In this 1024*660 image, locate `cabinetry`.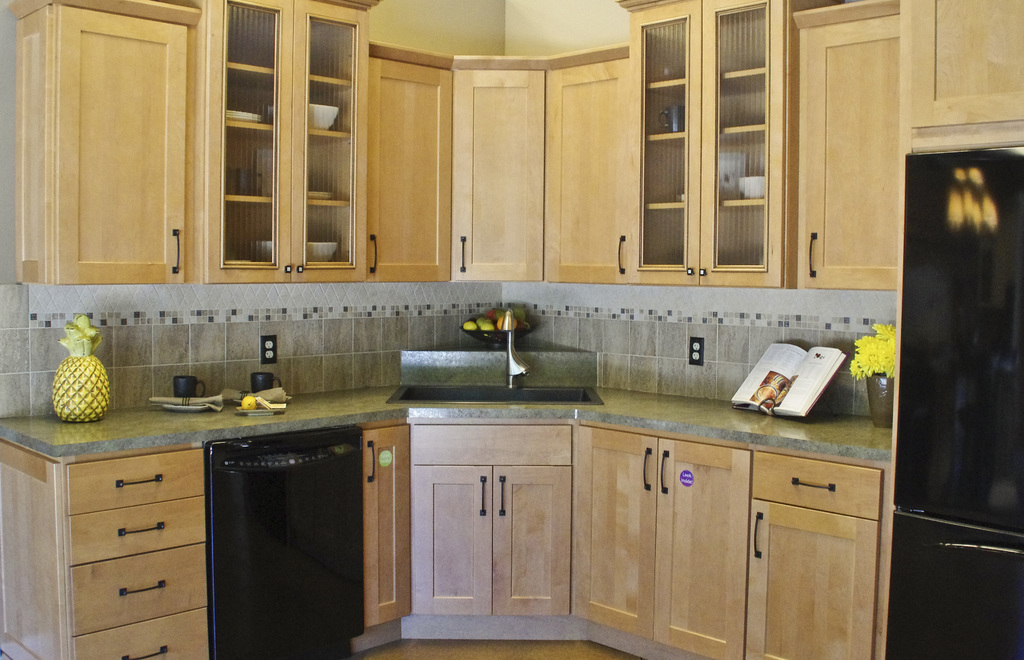
Bounding box: region(196, 0, 376, 276).
